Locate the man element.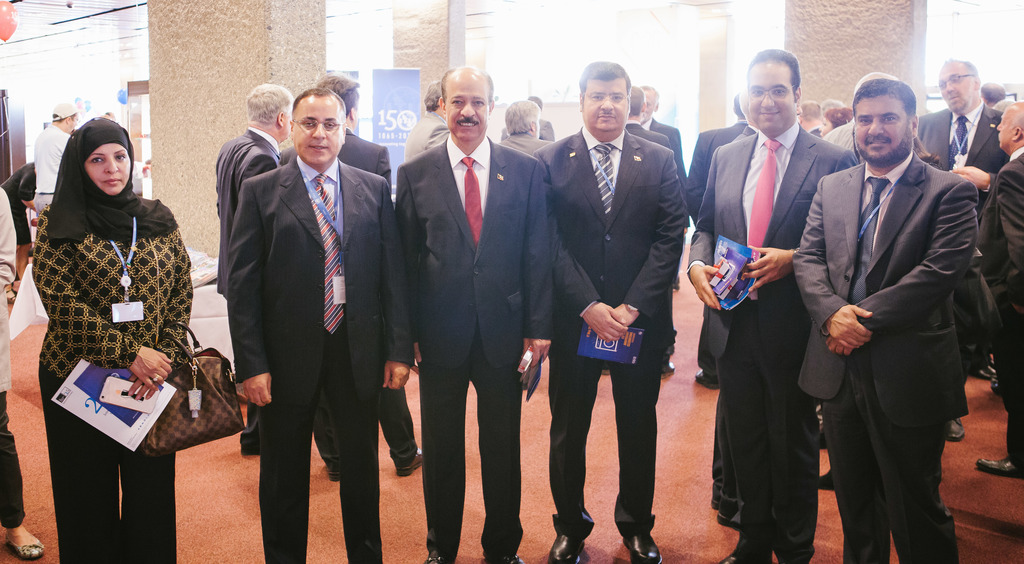
Element bbox: select_region(534, 62, 688, 563).
